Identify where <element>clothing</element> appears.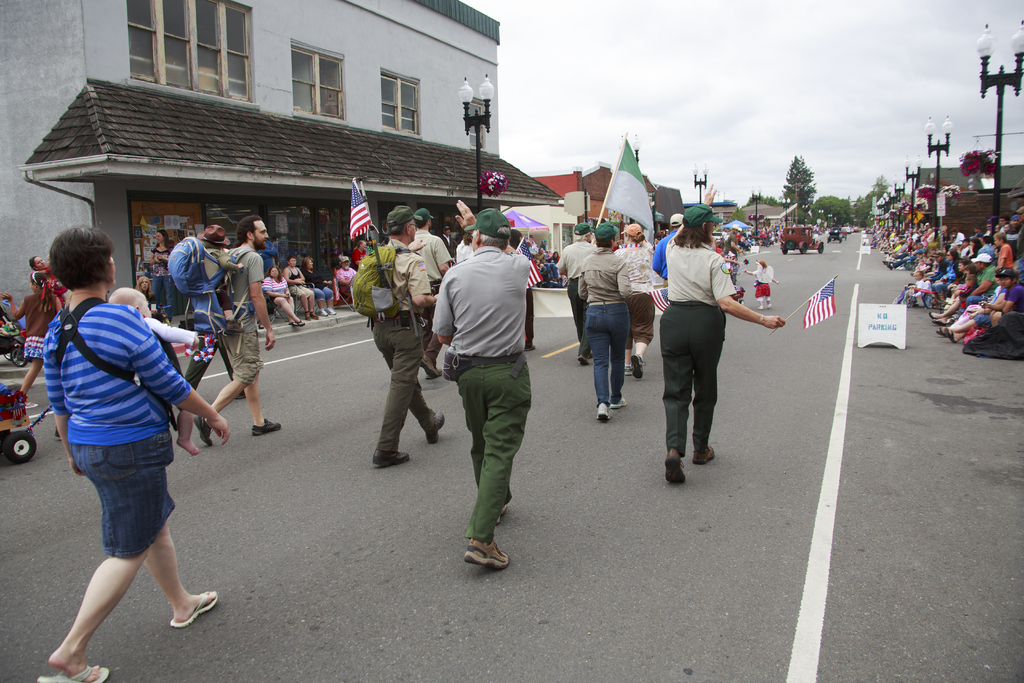
Appears at (337, 268, 357, 298).
